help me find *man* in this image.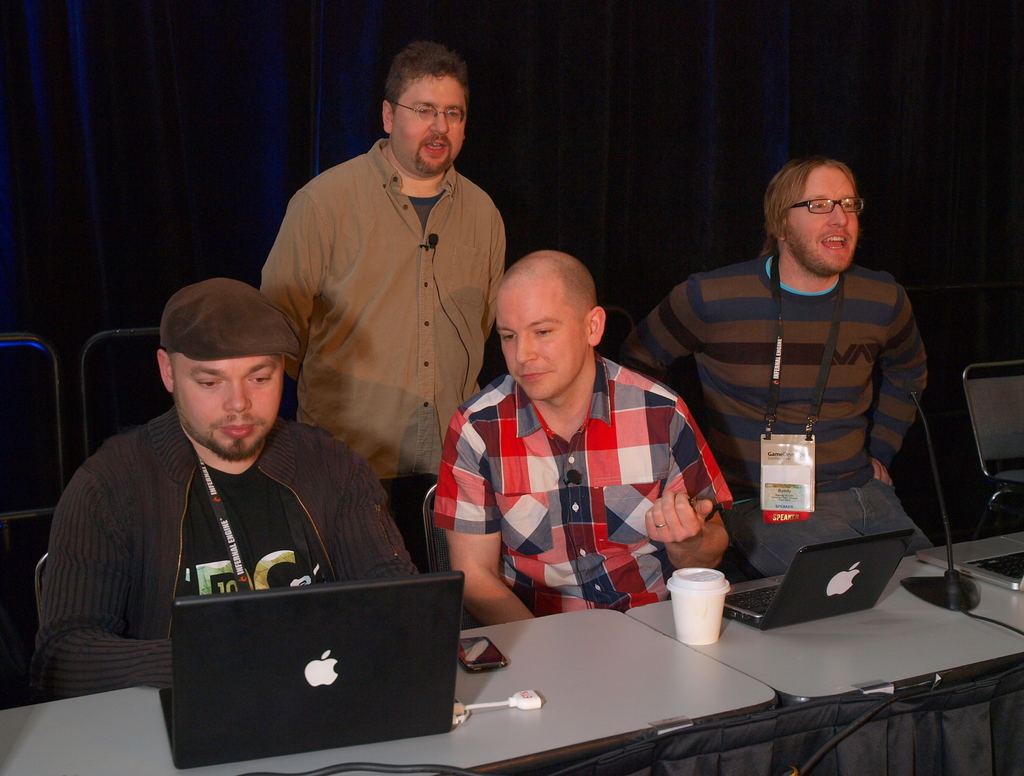
Found it: left=22, top=268, right=406, bottom=698.
